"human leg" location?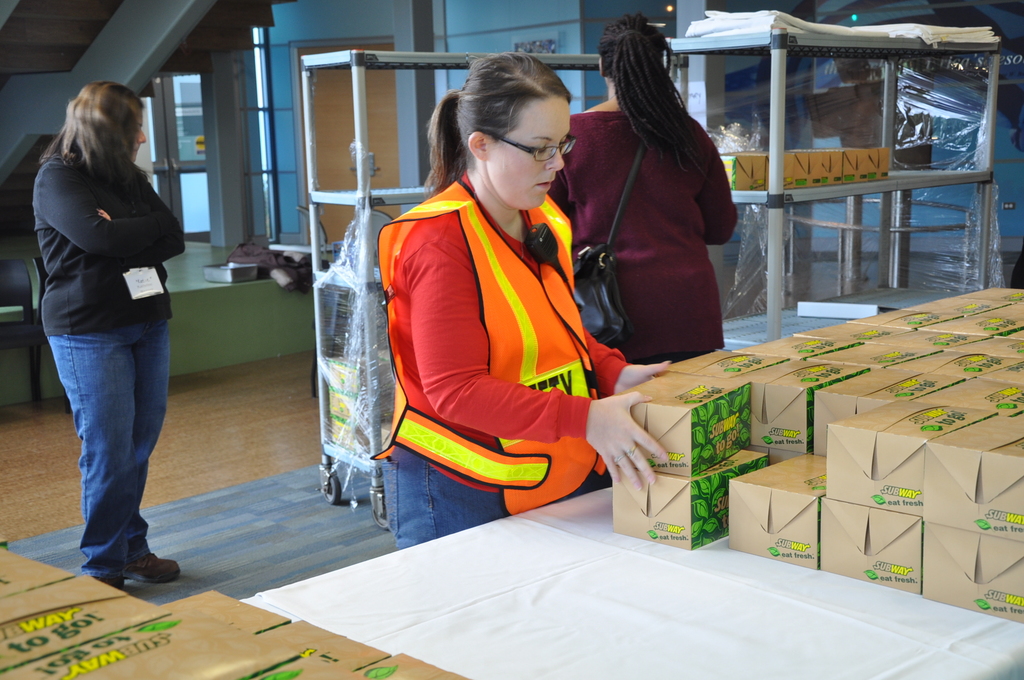
(x1=385, y1=450, x2=495, y2=538)
